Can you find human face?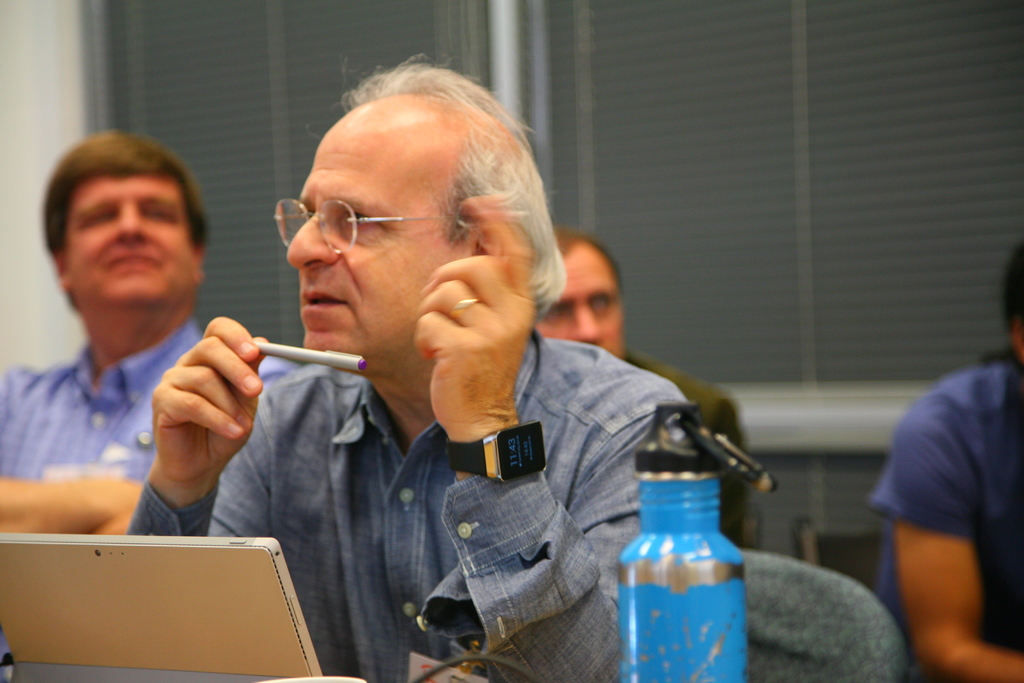
Yes, bounding box: 289:101:467:363.
